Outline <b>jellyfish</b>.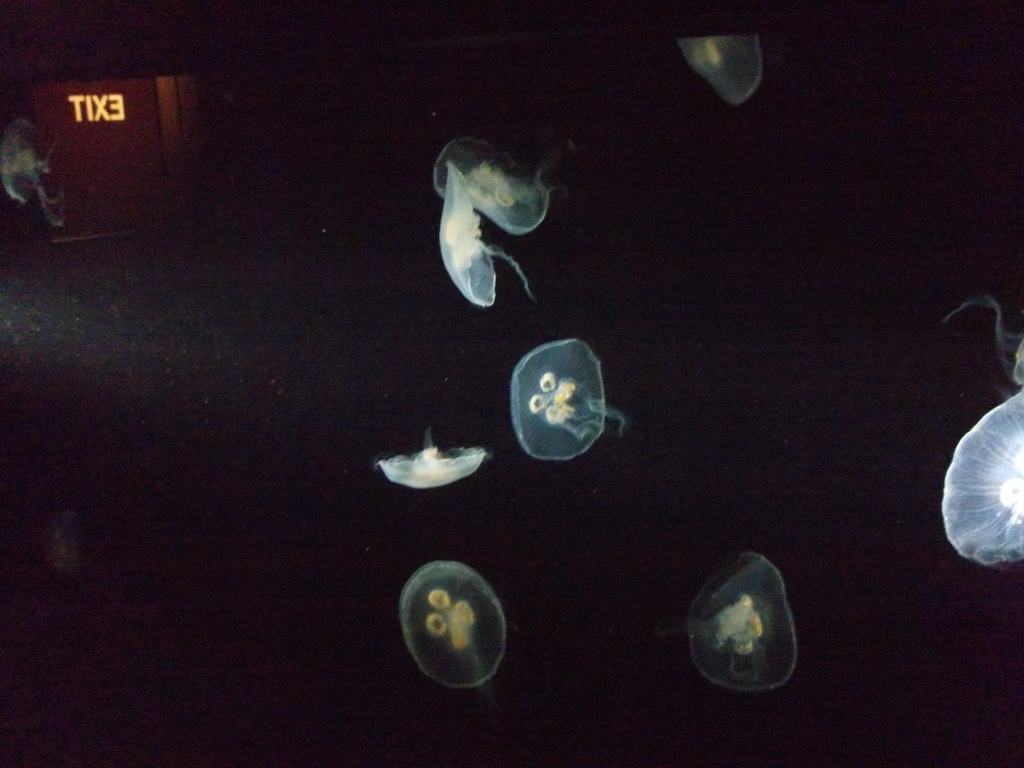
Outline: select_region(403, 558, 502, 682).
